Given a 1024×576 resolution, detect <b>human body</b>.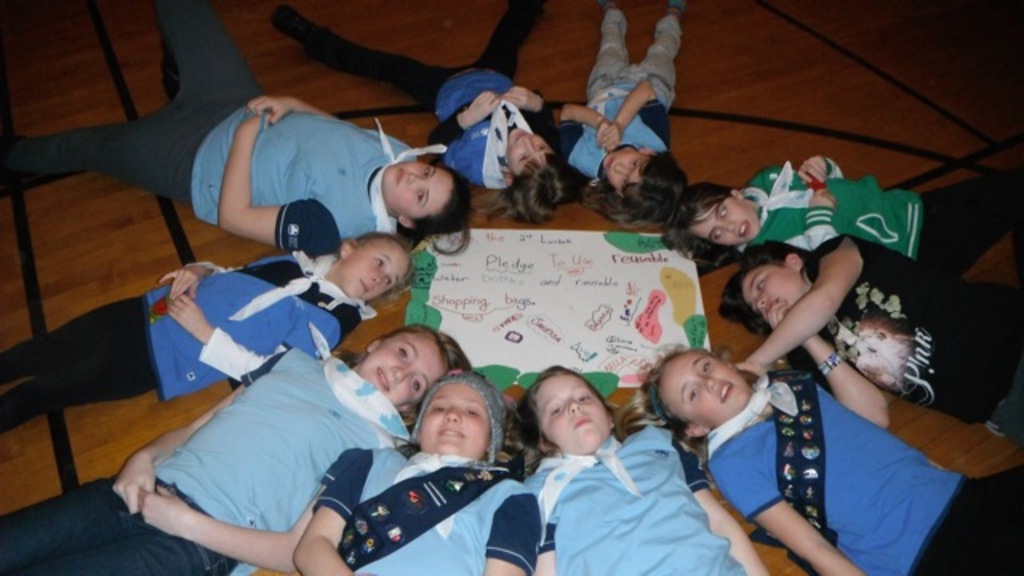
crop(3, 0, 472, 258).
